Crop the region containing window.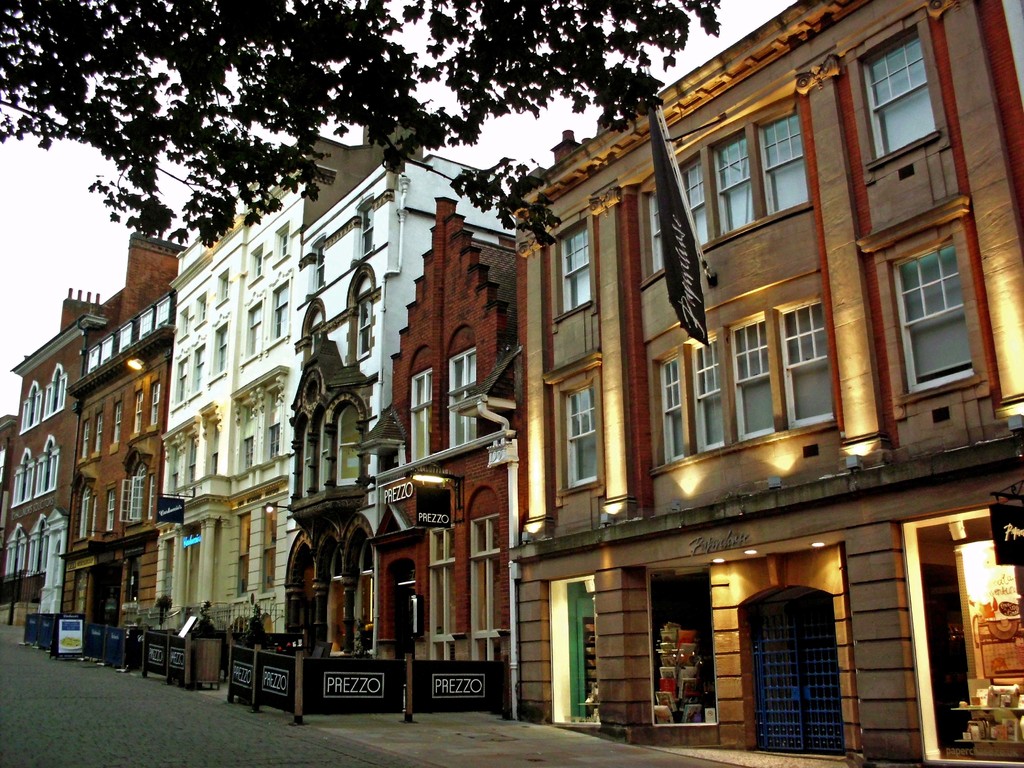
Crop region: box=[280, 228, 289, 255].
